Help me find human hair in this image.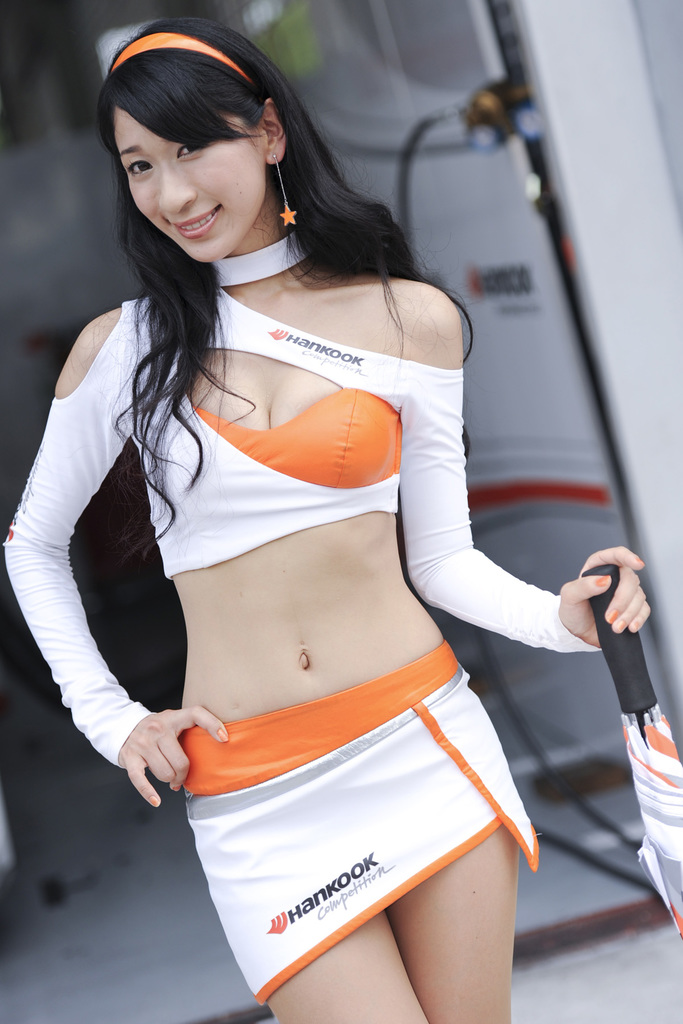
Found it: l=87, t=13, r=477, b=562.
